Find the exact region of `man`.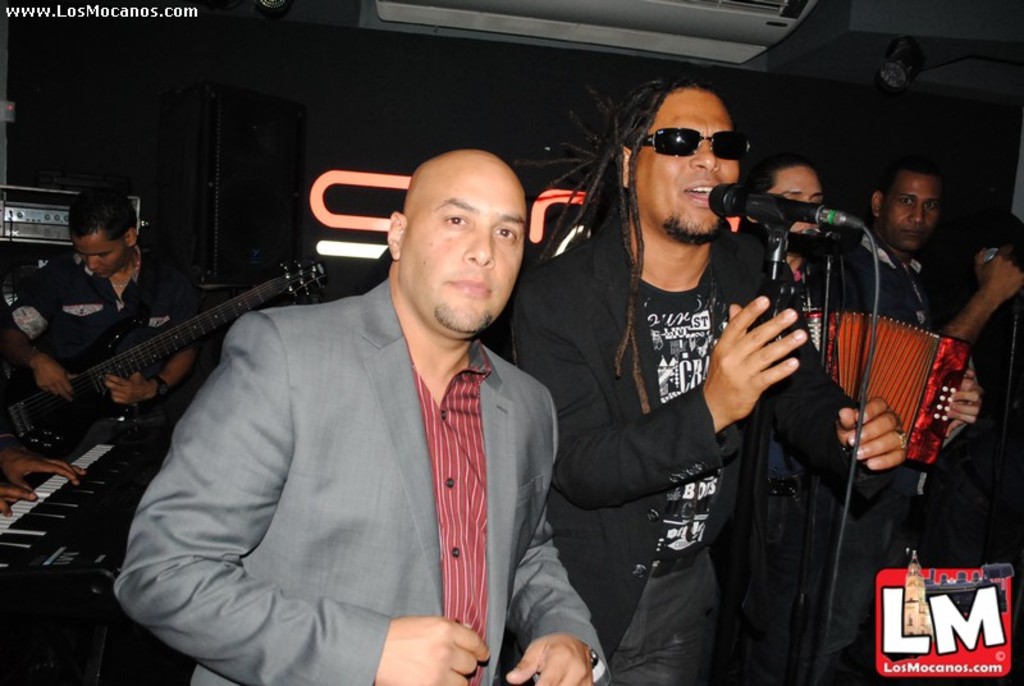
Exact region: 506, 74, 906, 685.
